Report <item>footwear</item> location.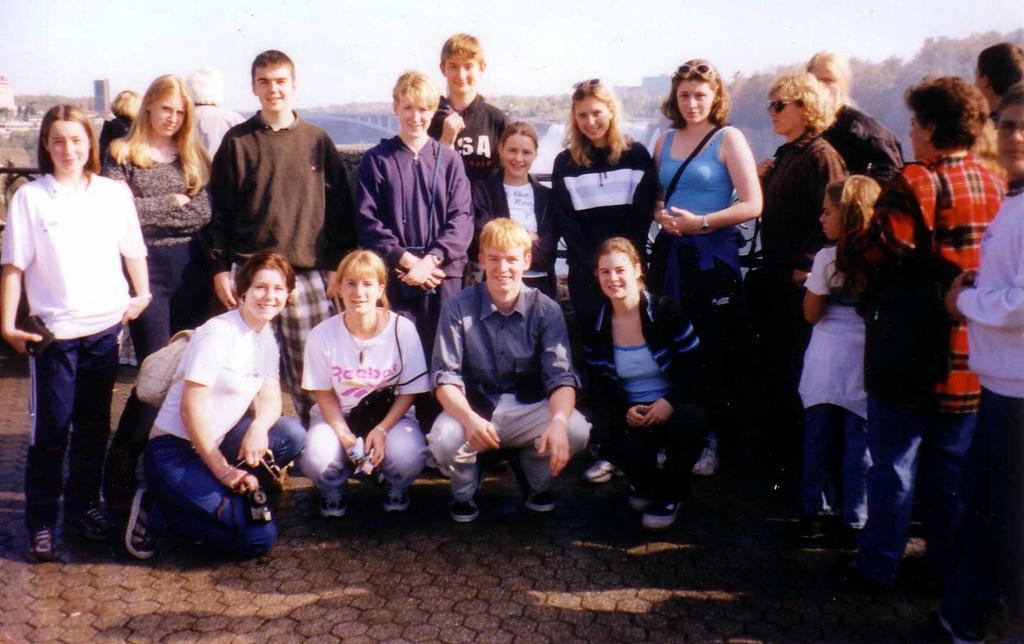
Report: 77 490 119 547.
